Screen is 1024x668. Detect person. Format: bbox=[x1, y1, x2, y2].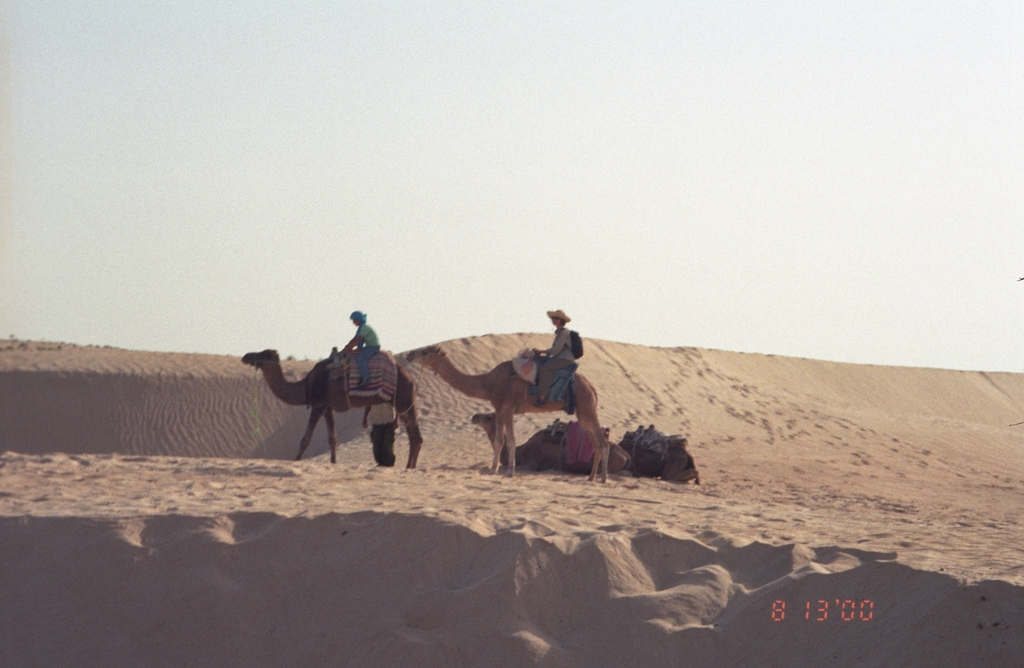
bbox=[361, 402, 399, 468].
